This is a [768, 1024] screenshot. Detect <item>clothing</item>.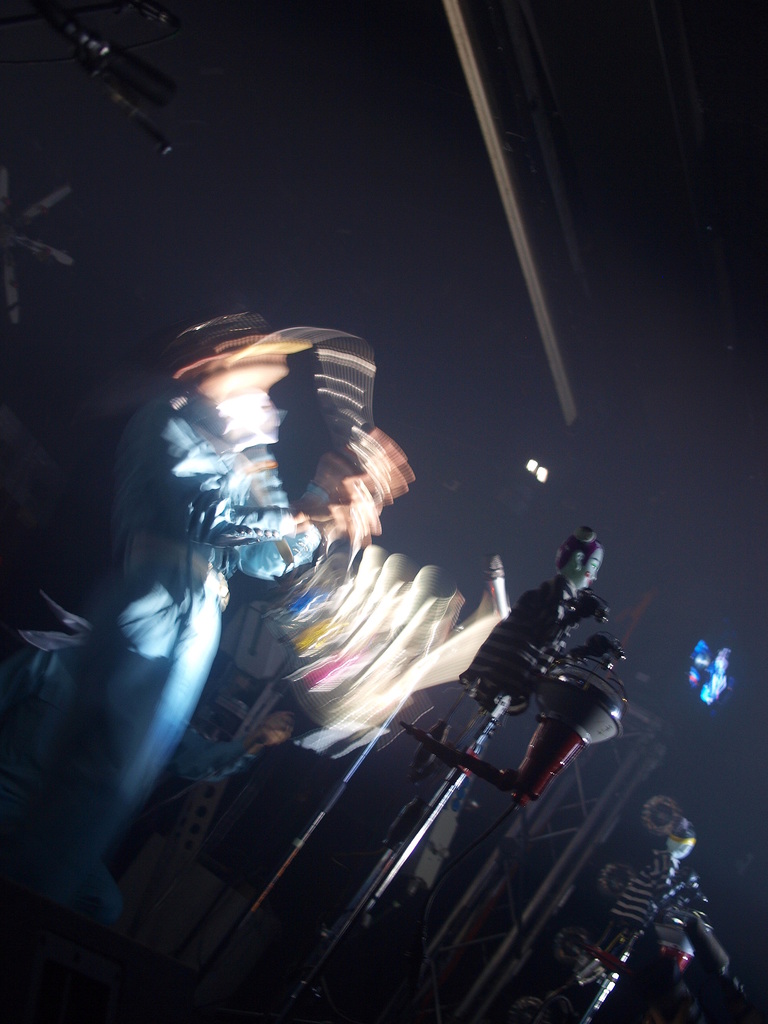
box=[60, 315, 374, 895].
